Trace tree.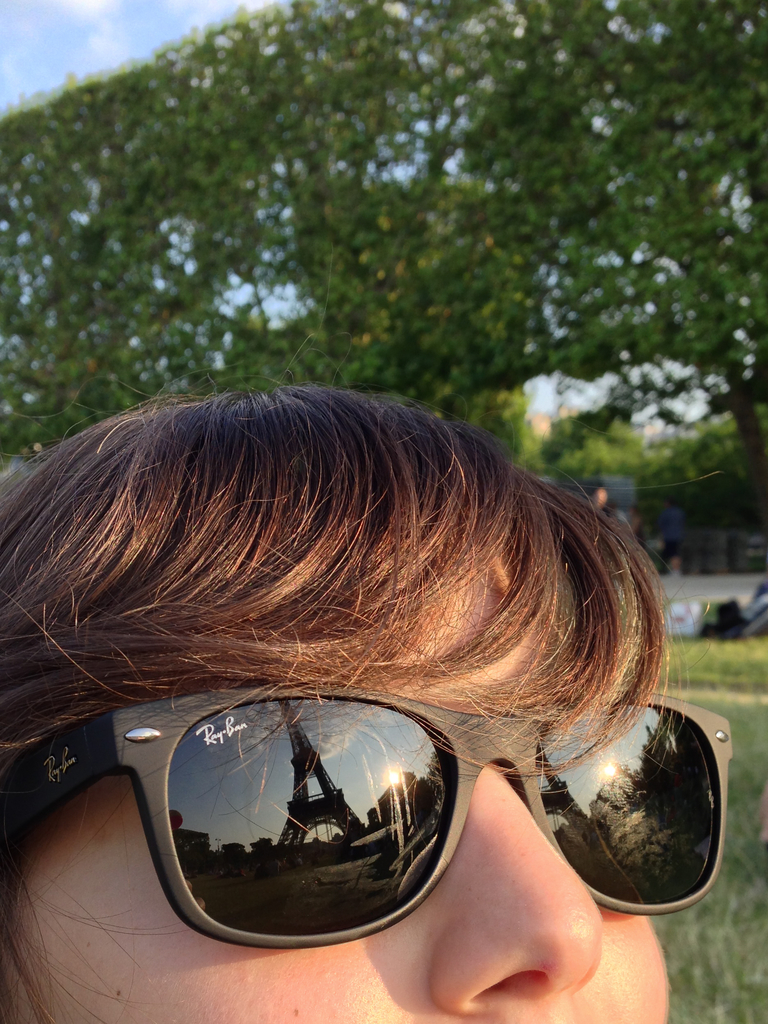
Traced to [left=410, top=0, right=767, bottom=484].
